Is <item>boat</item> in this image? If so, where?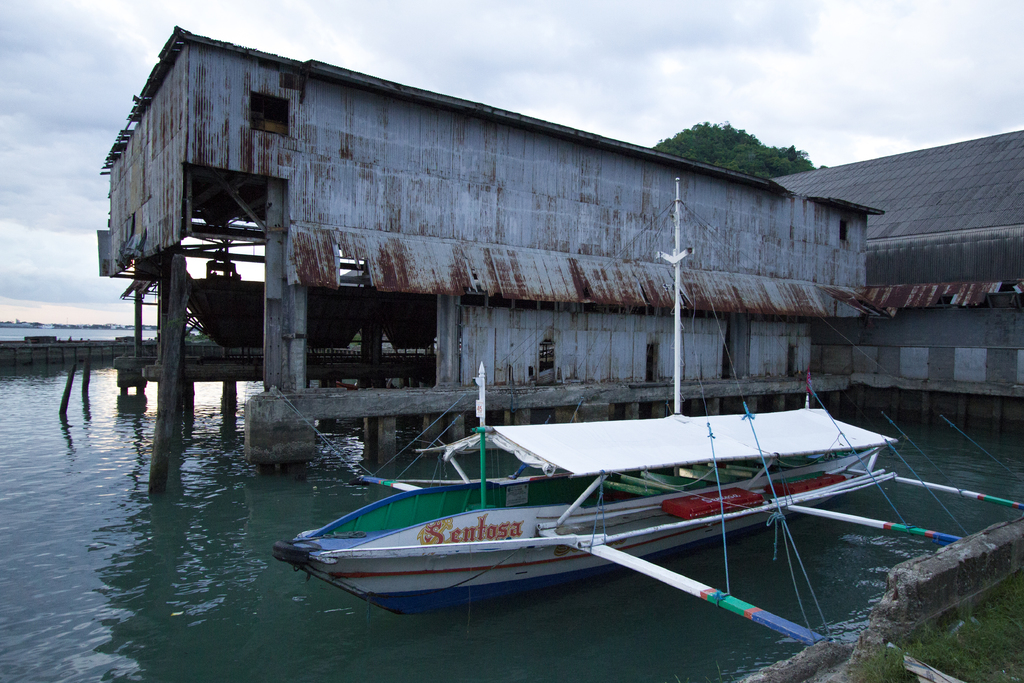
Yes, at x1=266 y1=178 x2=902 y2=618.
